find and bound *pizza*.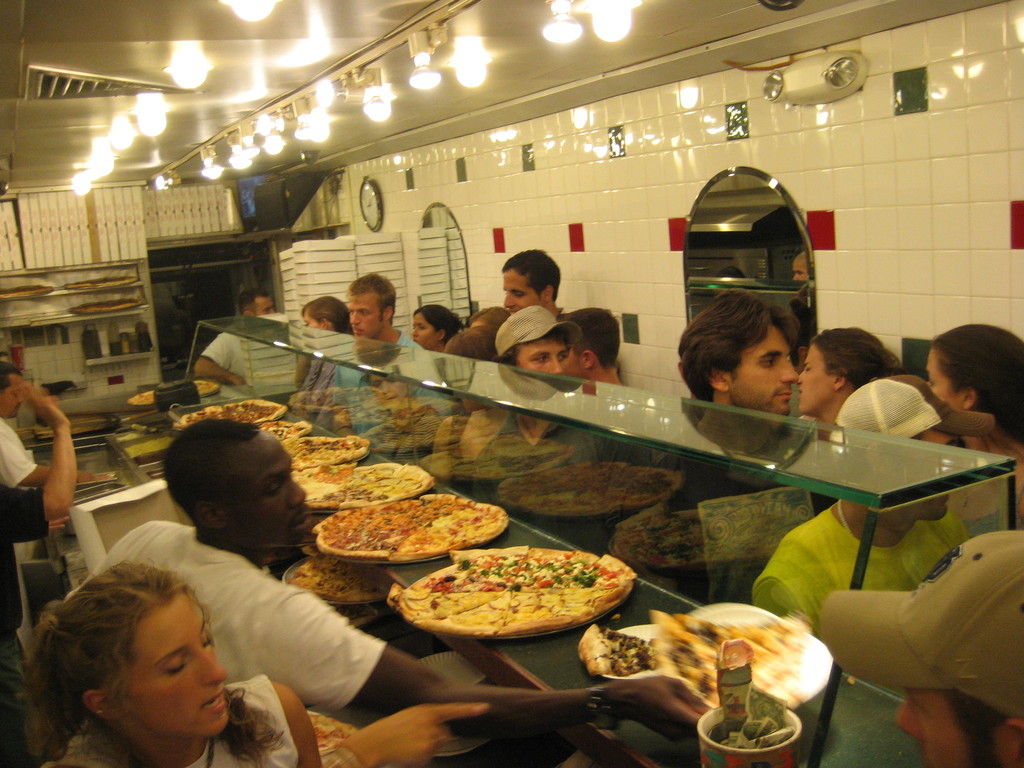
Bound: BBox(392, 548, 641, 639).
